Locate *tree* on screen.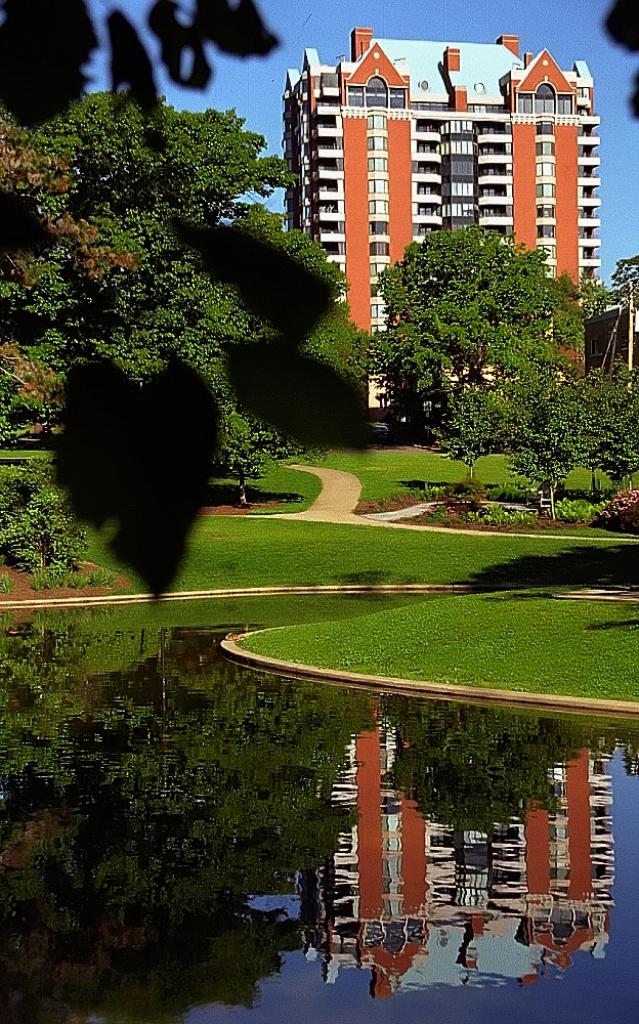
On screen at <box>0,0,398,616</box>.
